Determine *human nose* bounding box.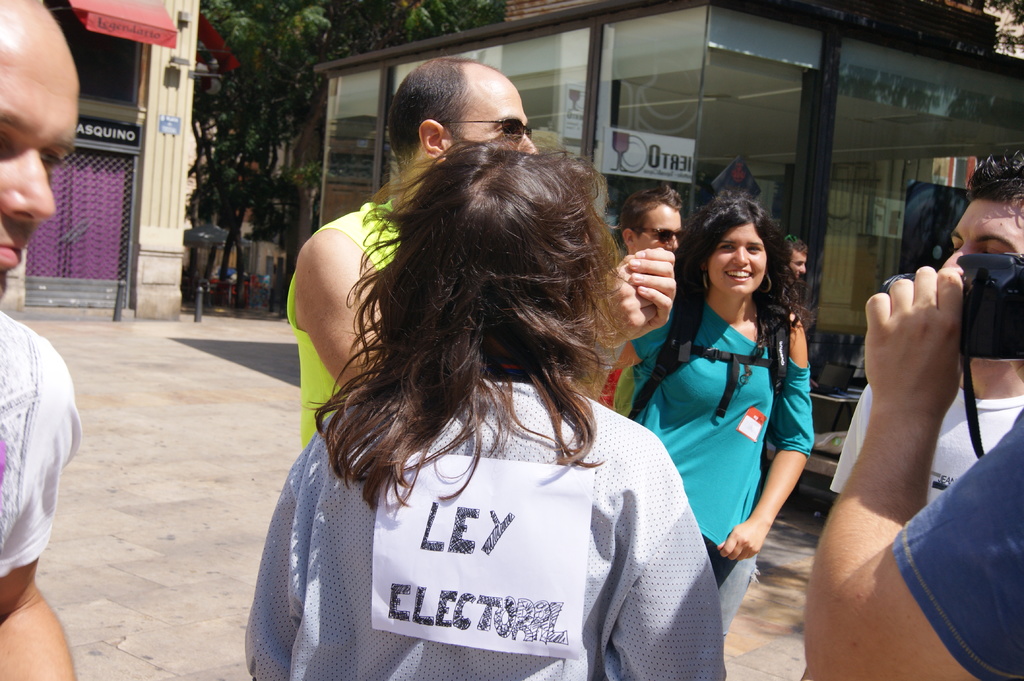
Determined: 729 246 750 266.
